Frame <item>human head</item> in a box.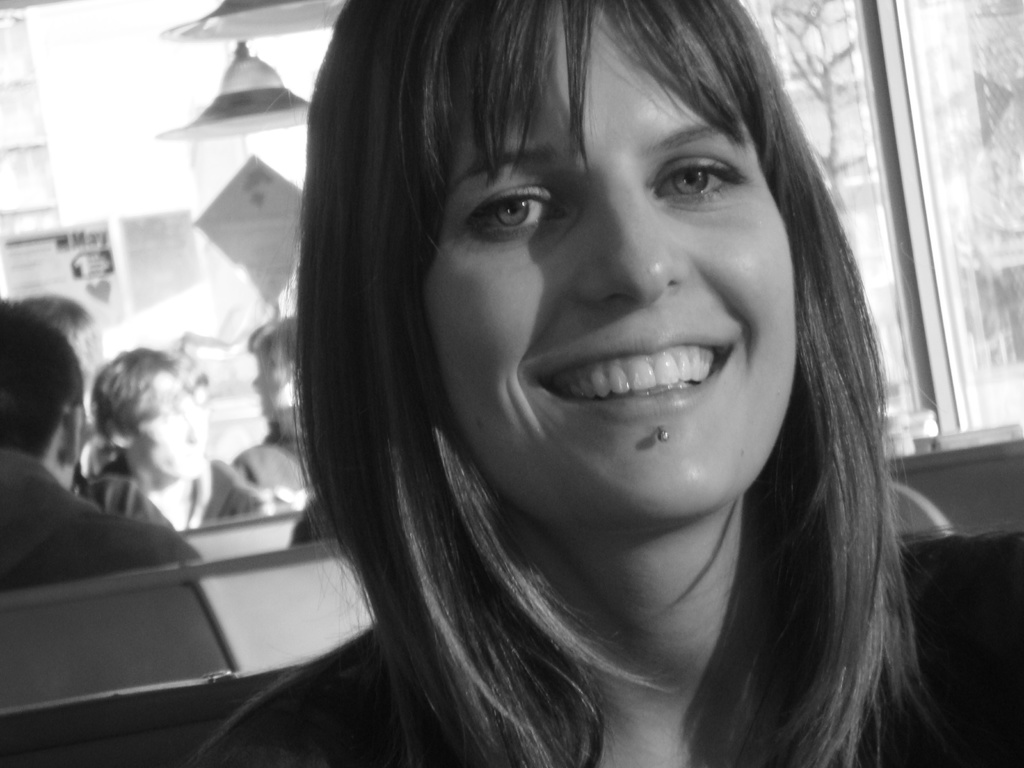
box=[0, 324, 88, 486].
